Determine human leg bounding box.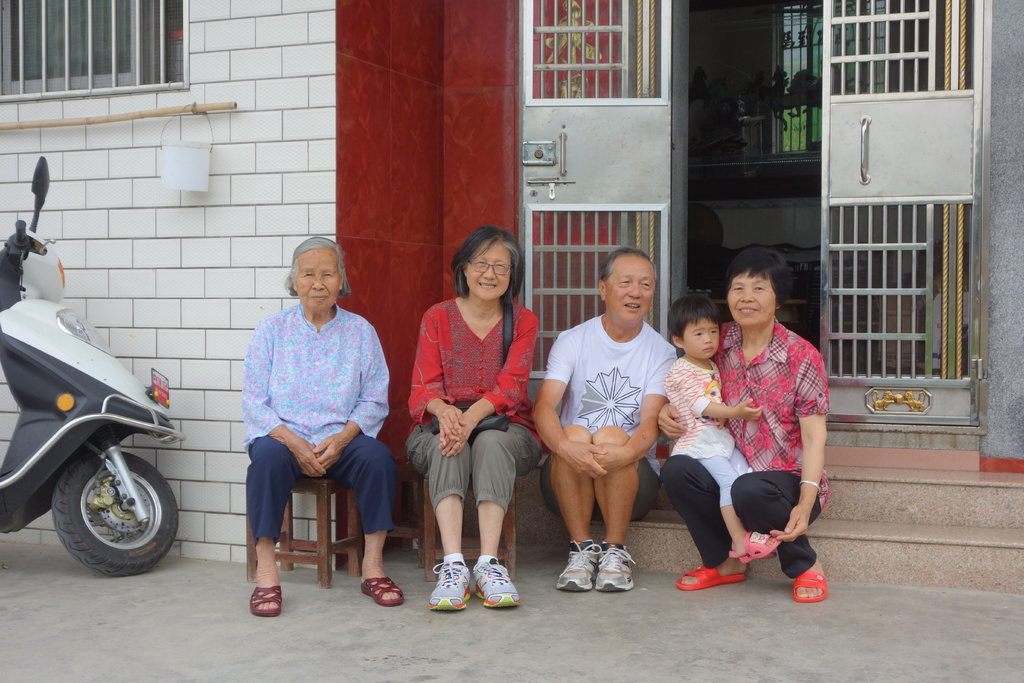
Determined: (x1=471, y1=415, x2=539, y2=601).
